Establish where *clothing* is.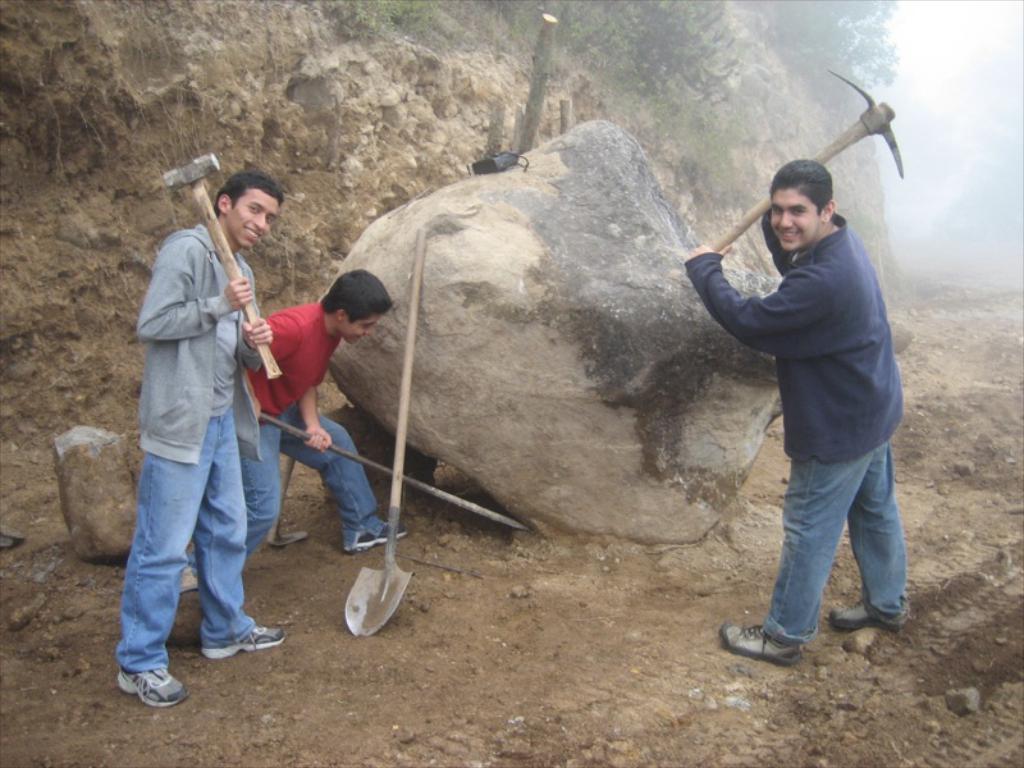
Established at 682,209,911,645.
